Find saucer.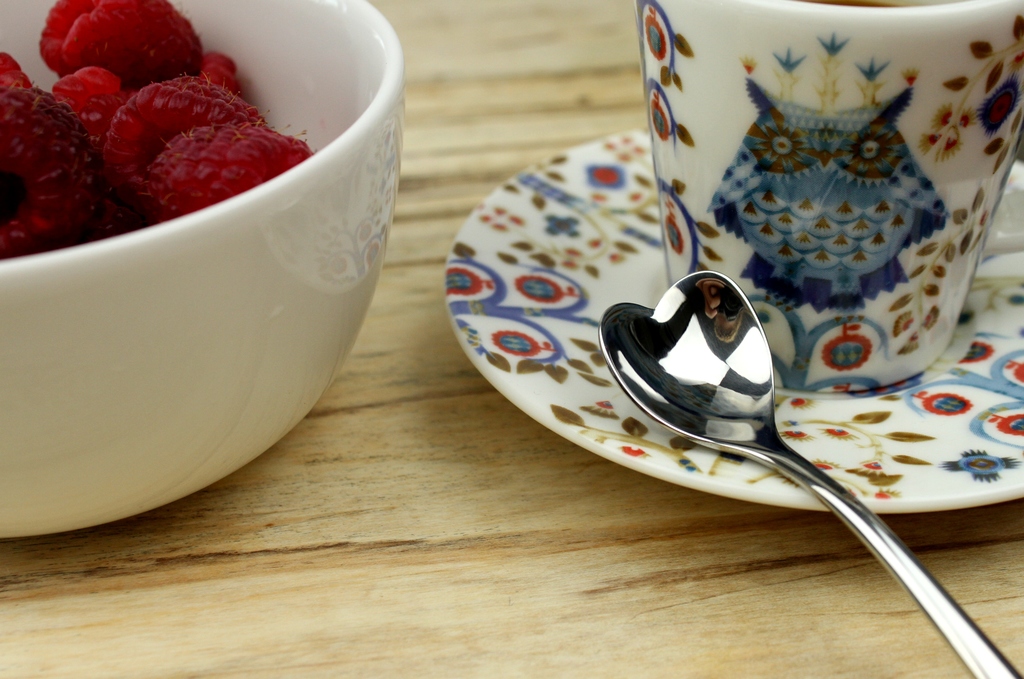
(left=444, top=125, right=1023, bottom=514).
